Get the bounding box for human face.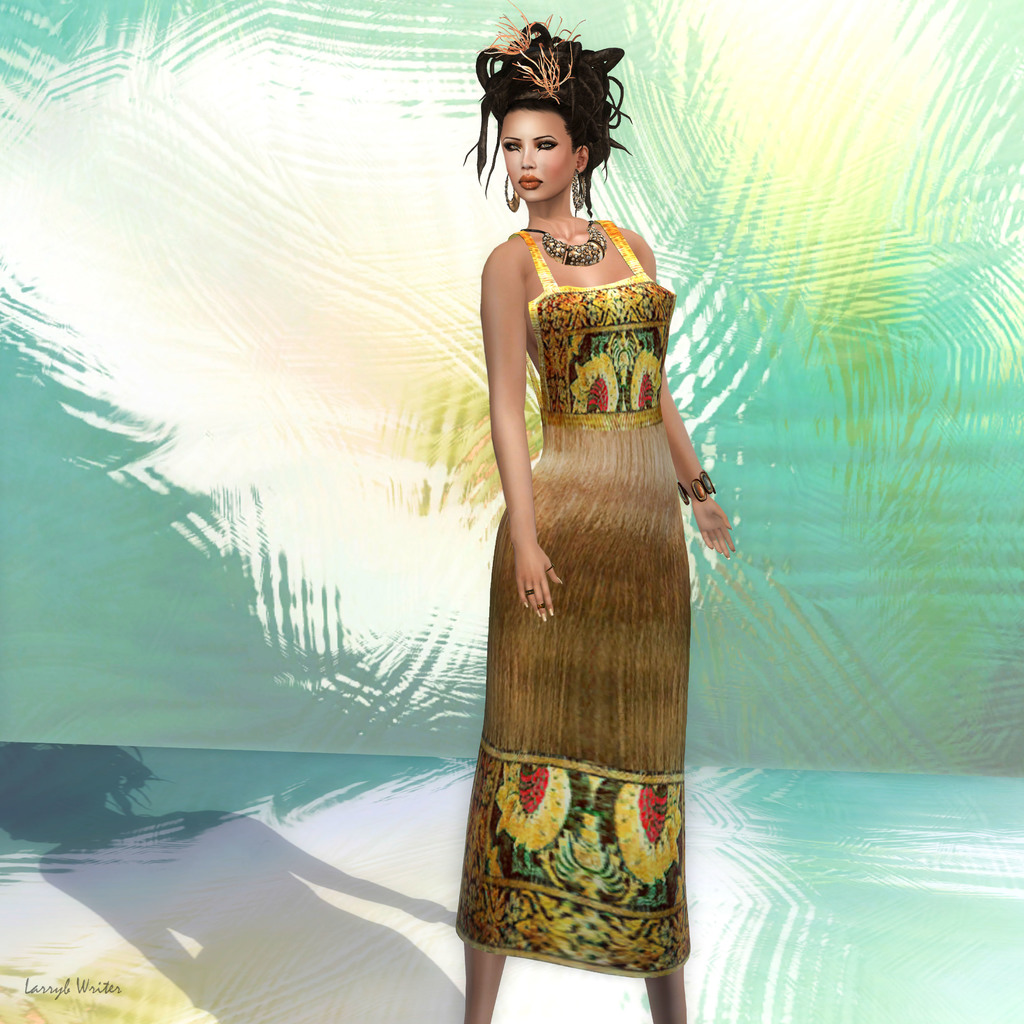
rect(502, 113, 575, 206).
